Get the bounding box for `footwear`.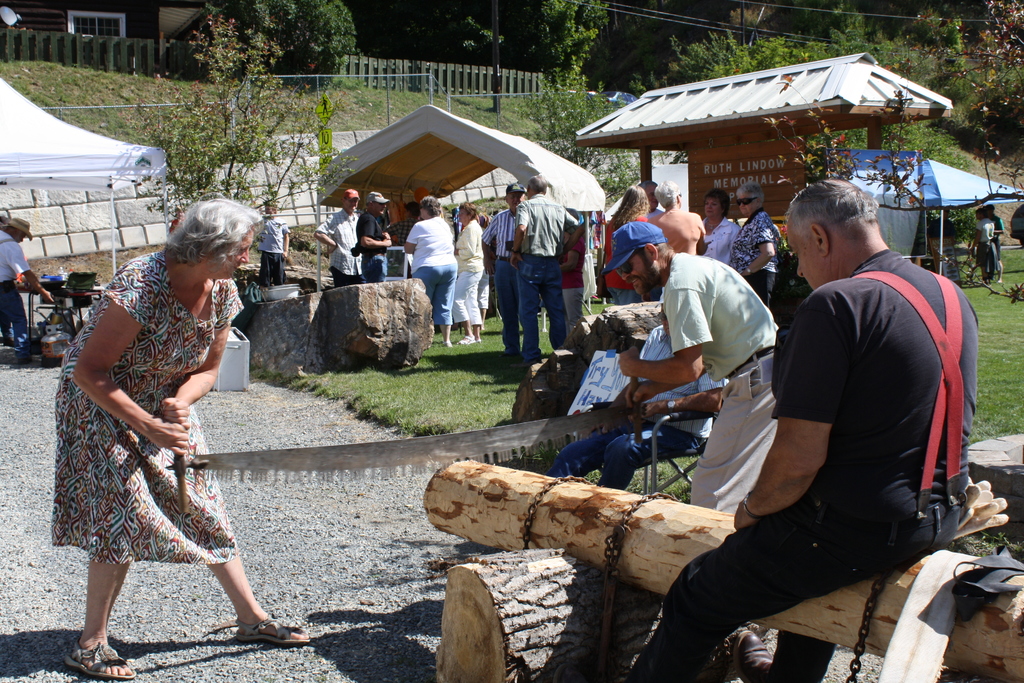
460:332:476:347.
